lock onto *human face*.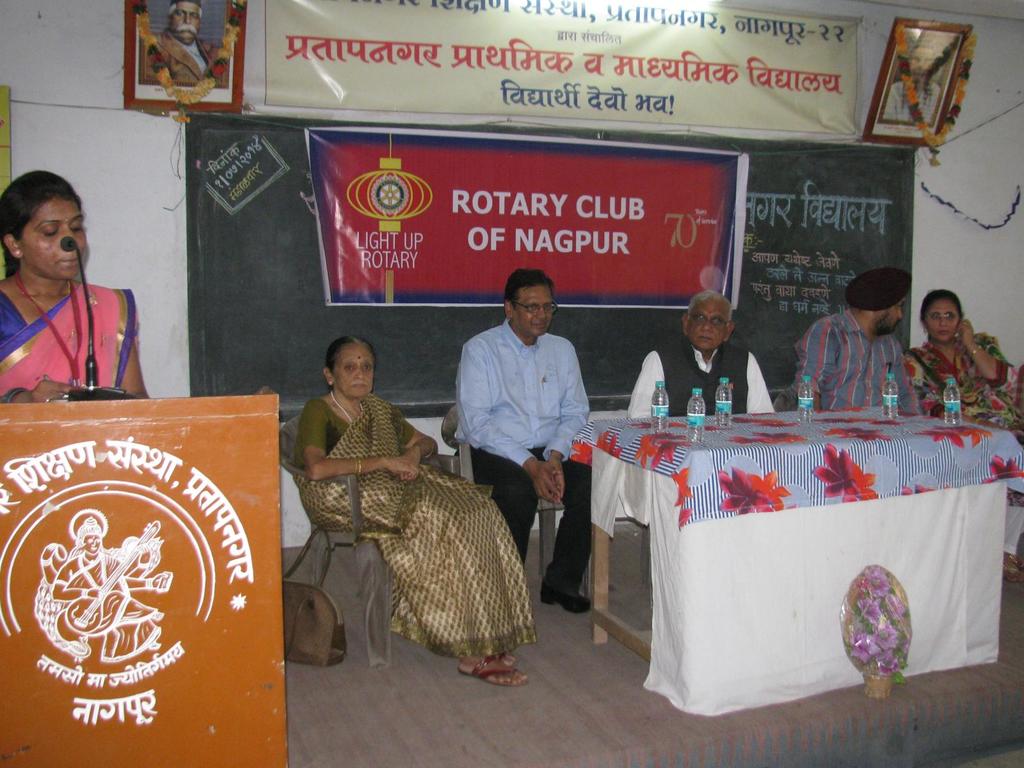
Locked: (513,287,555,340).
